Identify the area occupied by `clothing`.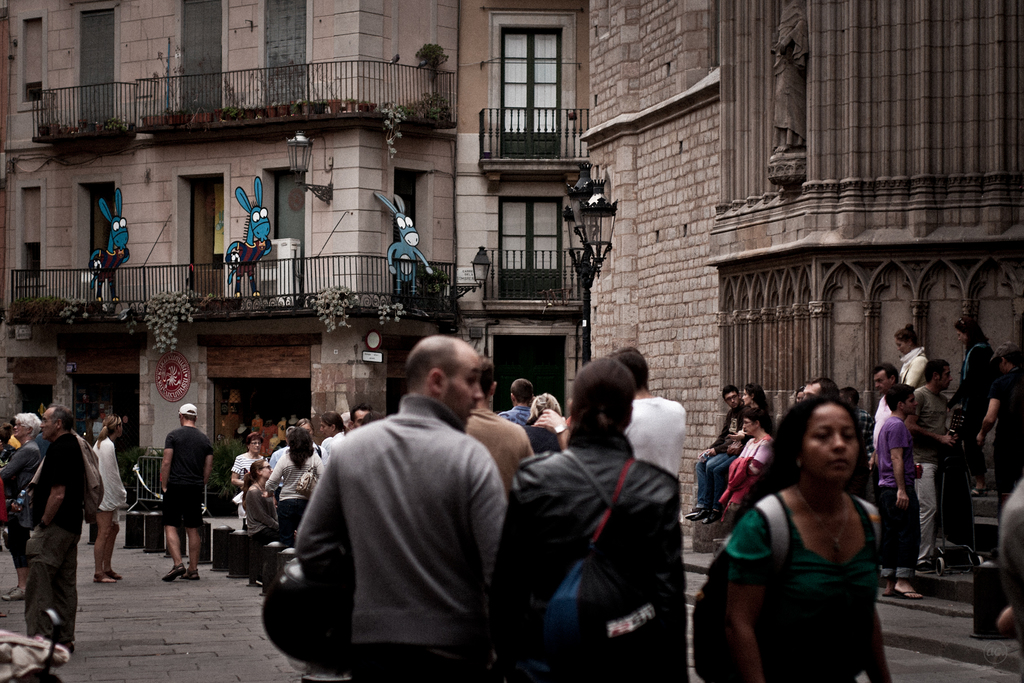
Area: 725:493:884:682.
